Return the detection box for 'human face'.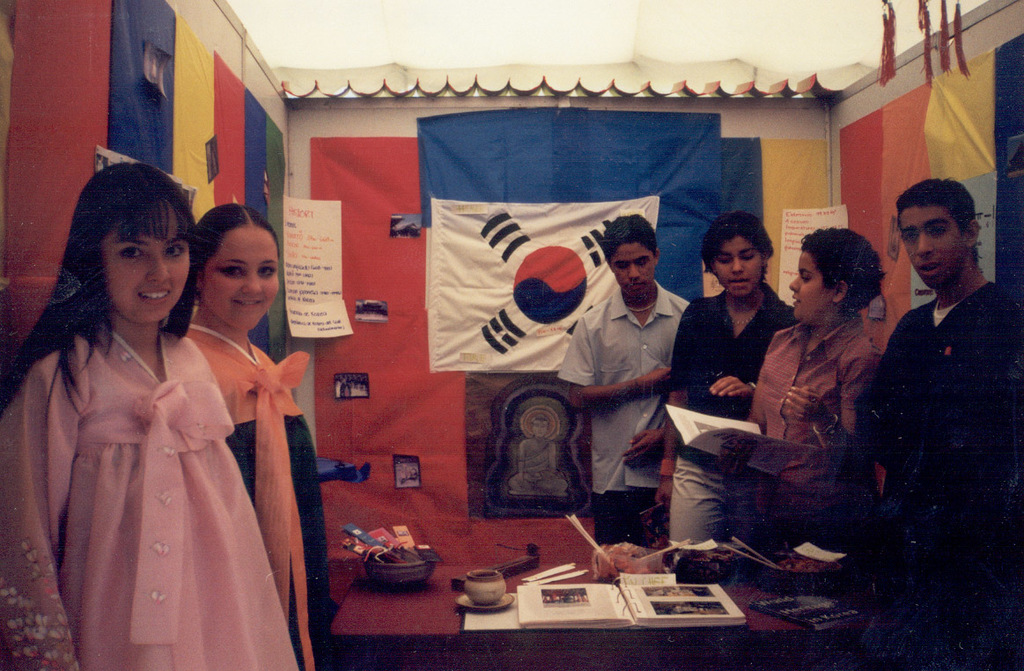
(902,207,964,289).
